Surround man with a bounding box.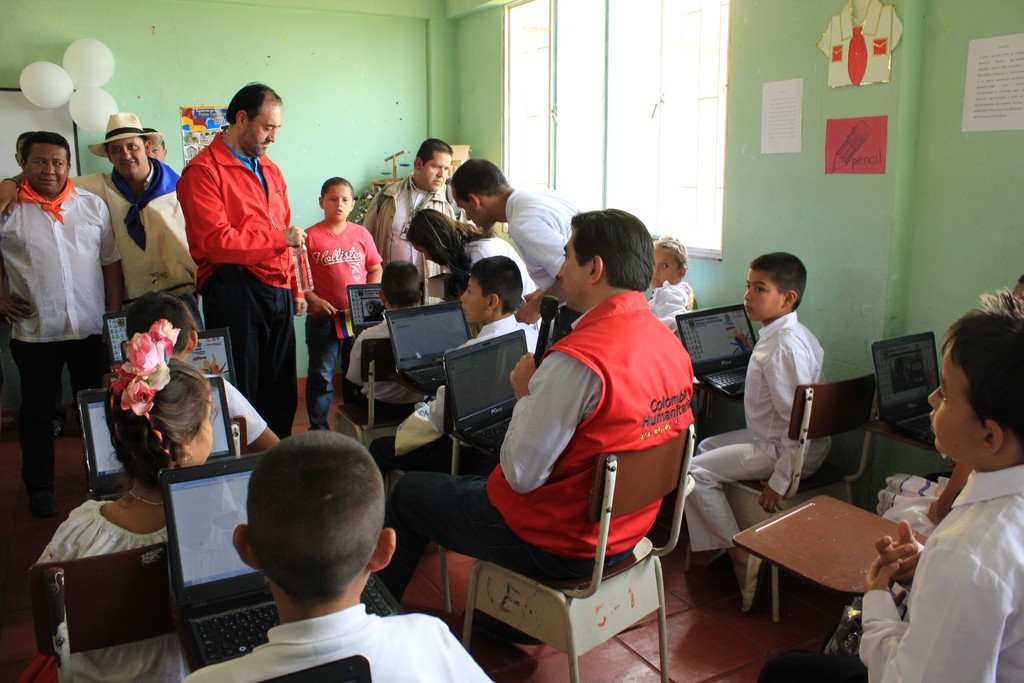
0/130/127/523.
